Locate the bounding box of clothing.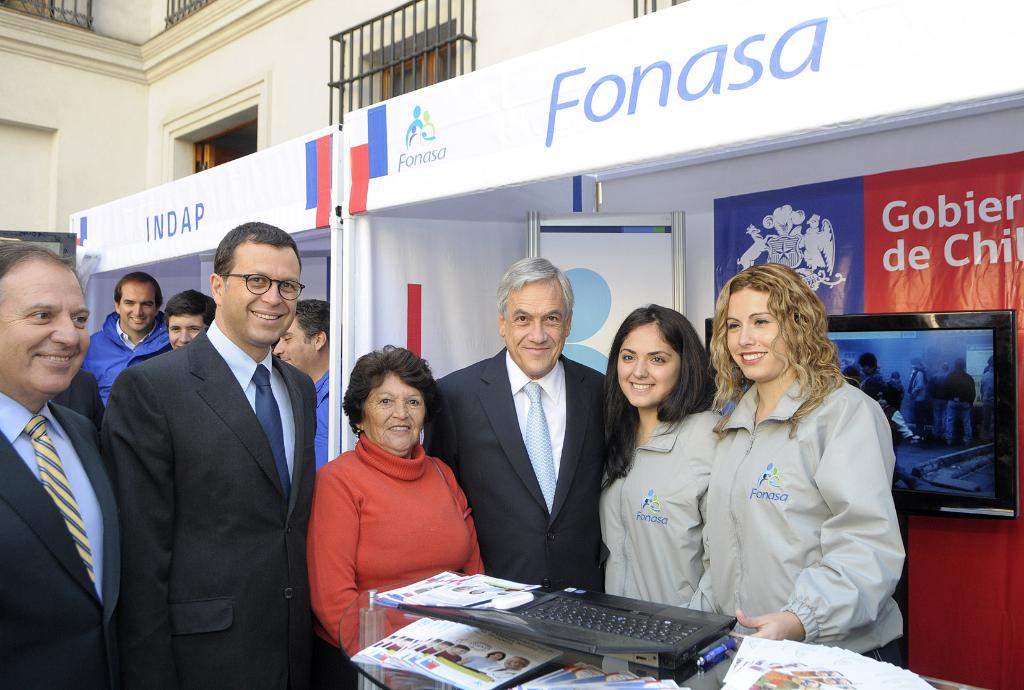
Bounding box: bbox=[599, 408, 729, 609].
